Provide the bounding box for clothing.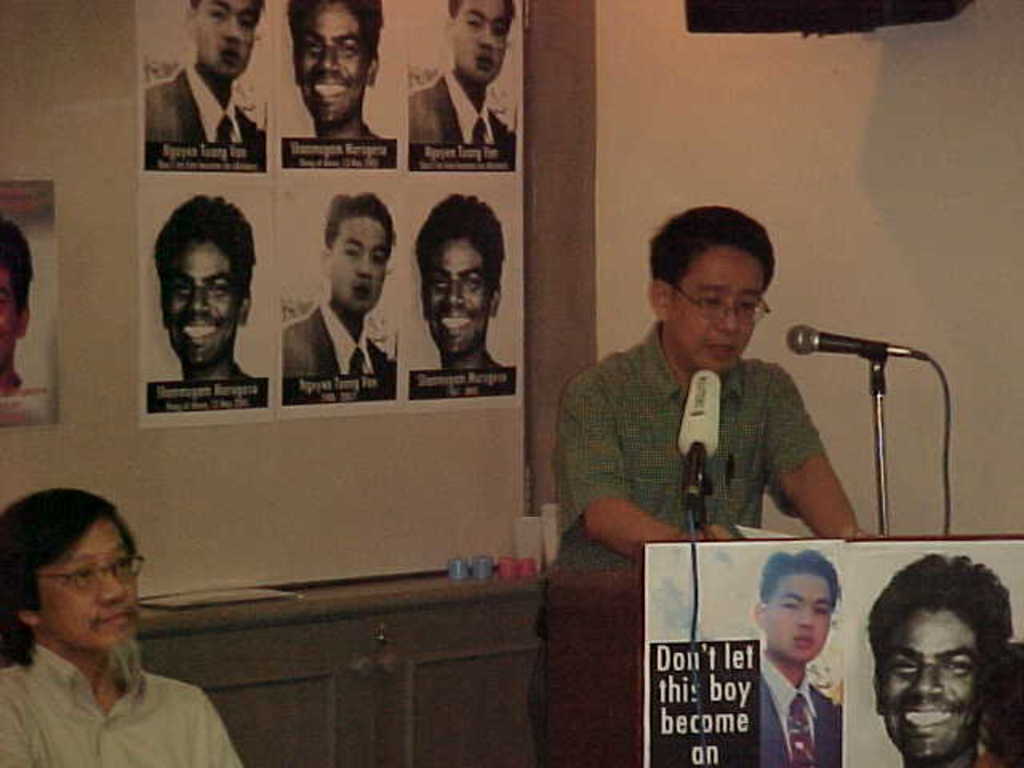
(x1=142, y1=62, x2=266, y2=173).
